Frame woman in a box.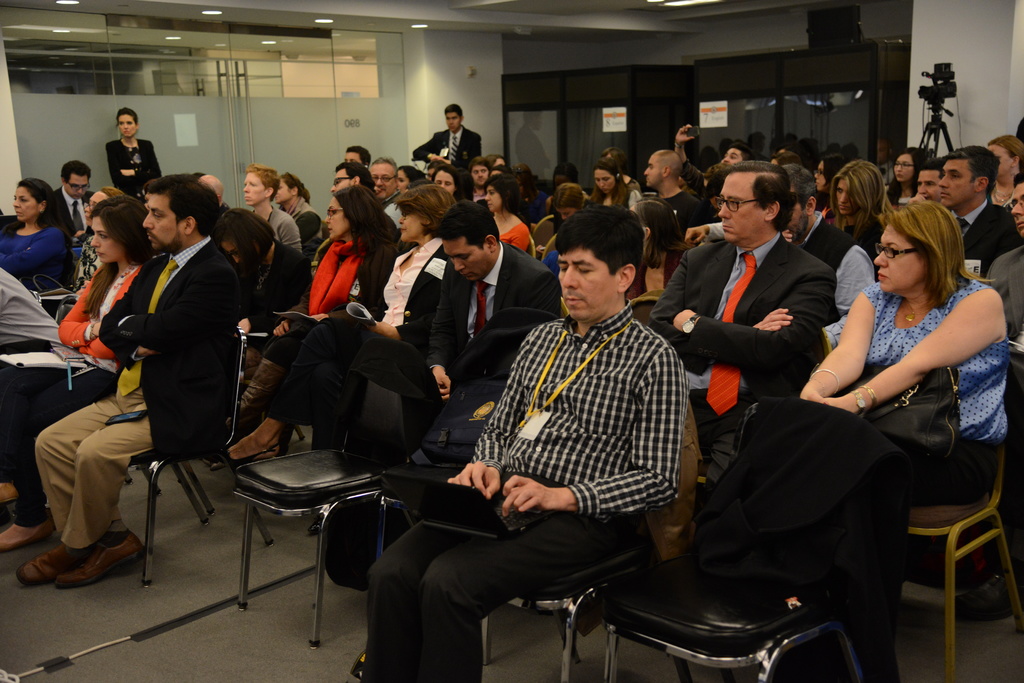
<region>798, 200, 1013, 490</region>.
